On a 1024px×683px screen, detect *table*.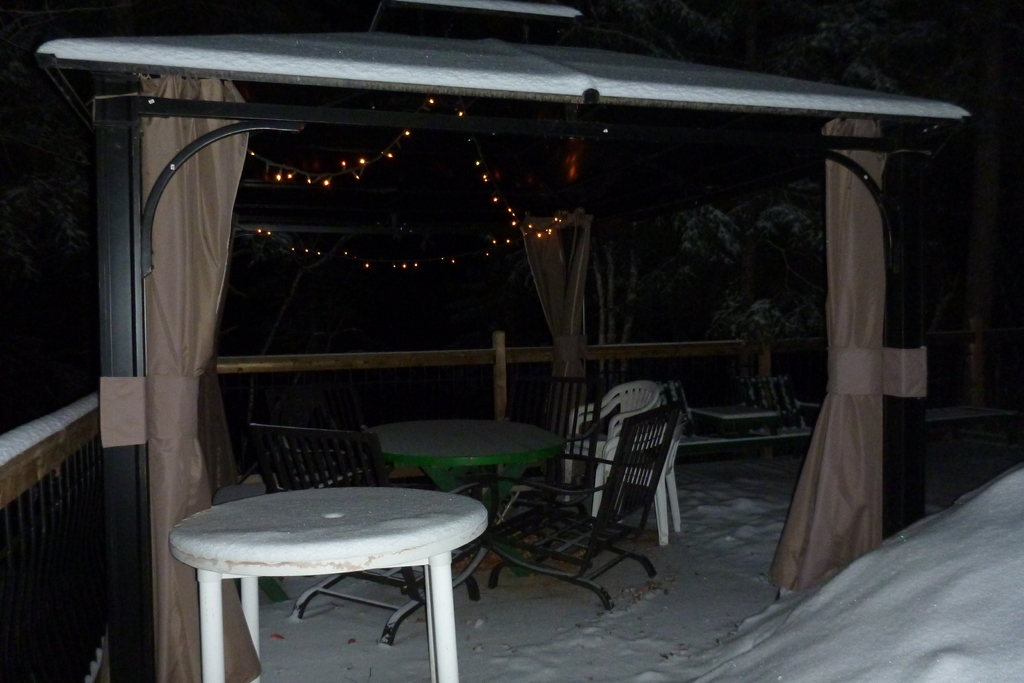
crop(163, 450, 506, 682).
